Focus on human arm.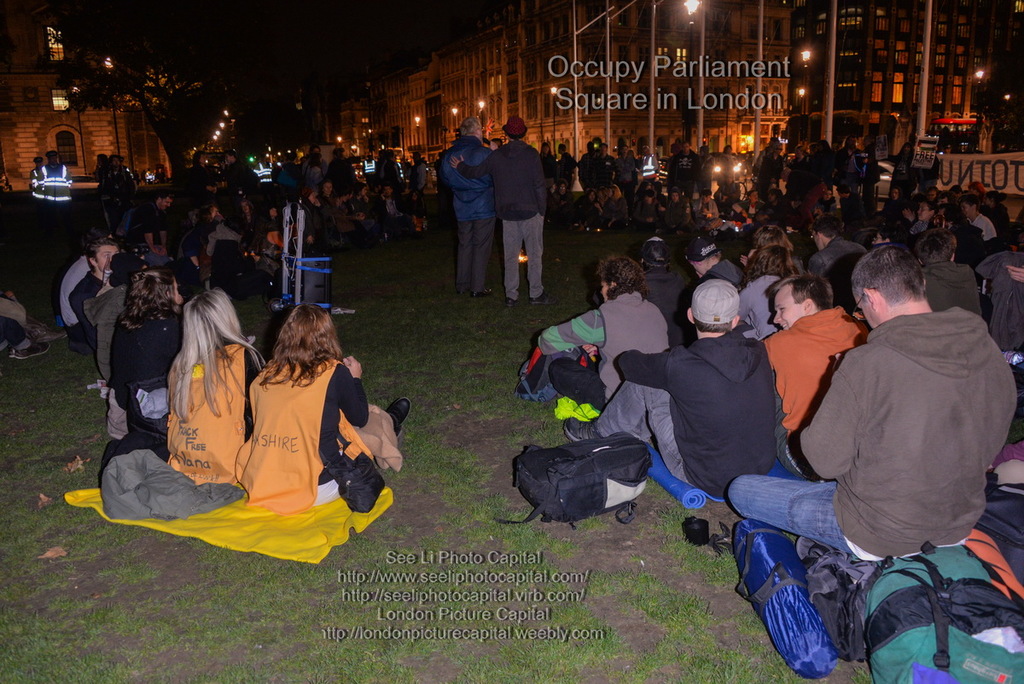
Focused at detection(335, 344, 374, 429).
